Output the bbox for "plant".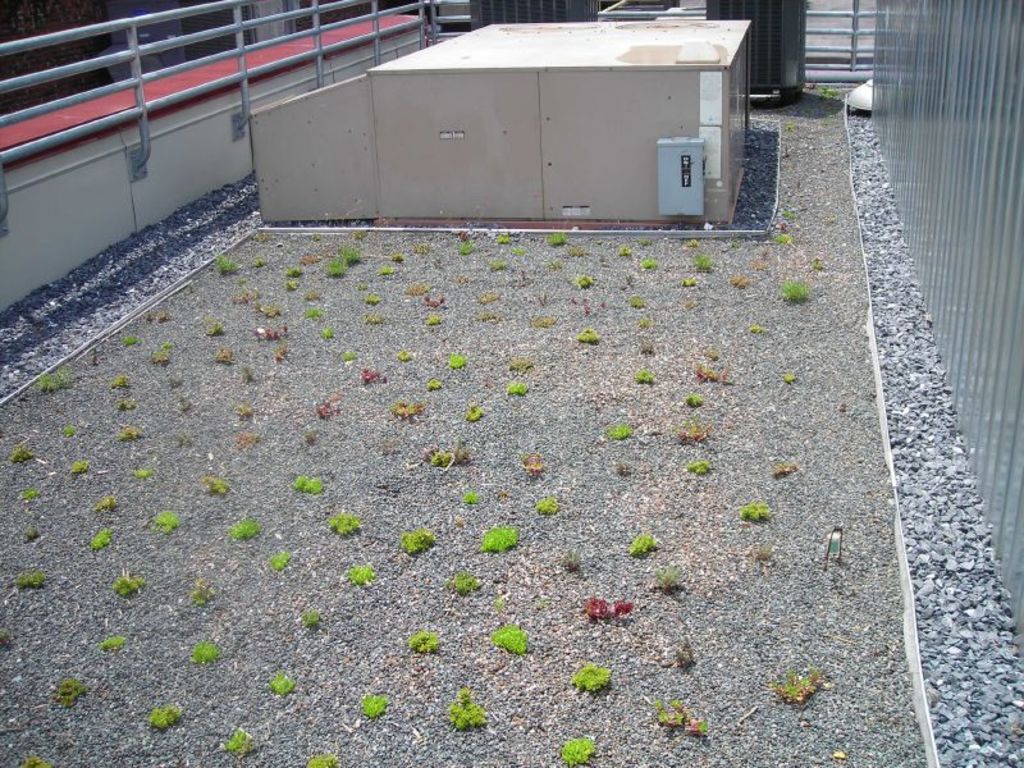
(left=454, top=571, right=481, bottom=593).
